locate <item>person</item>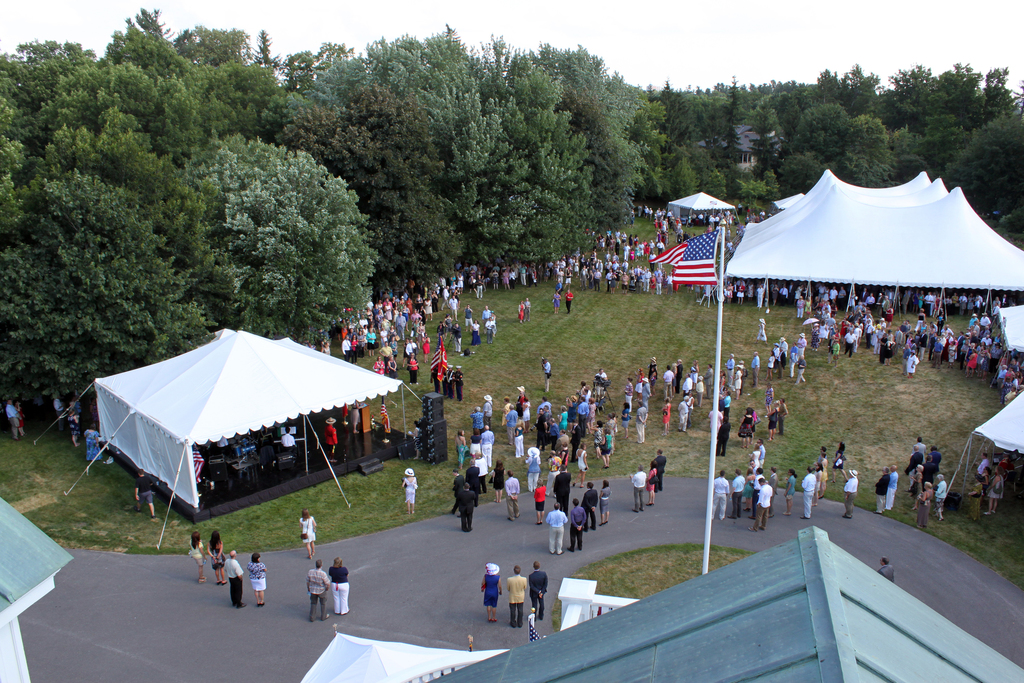
x1=551, y1=291, x2=561, y2=313
